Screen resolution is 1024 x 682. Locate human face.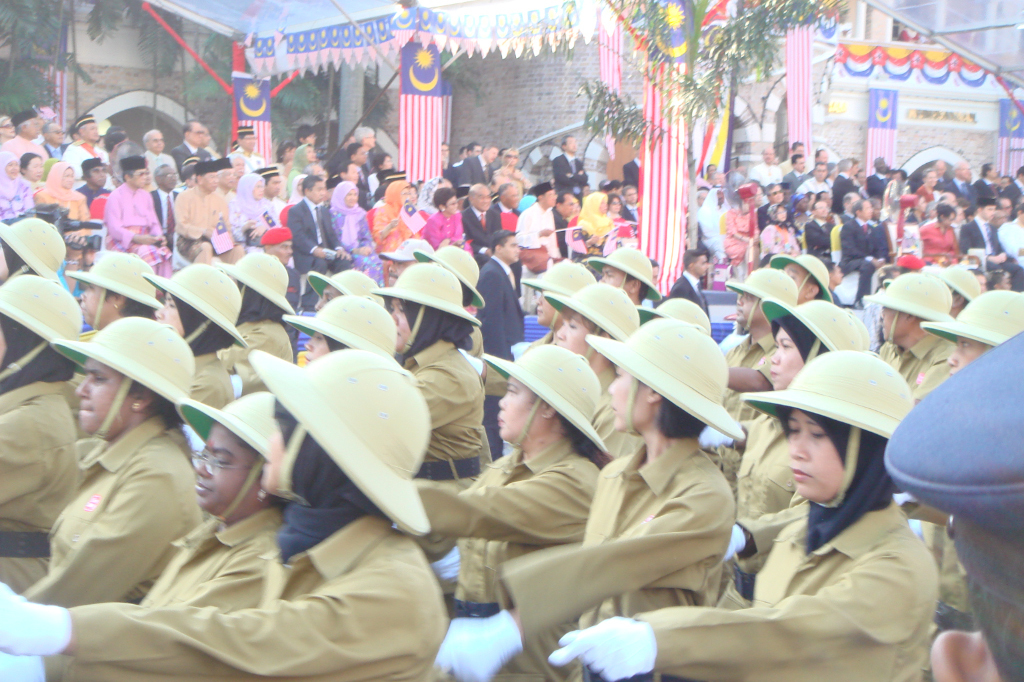
[left=1001, top=201, right=1012, bottom=214].
